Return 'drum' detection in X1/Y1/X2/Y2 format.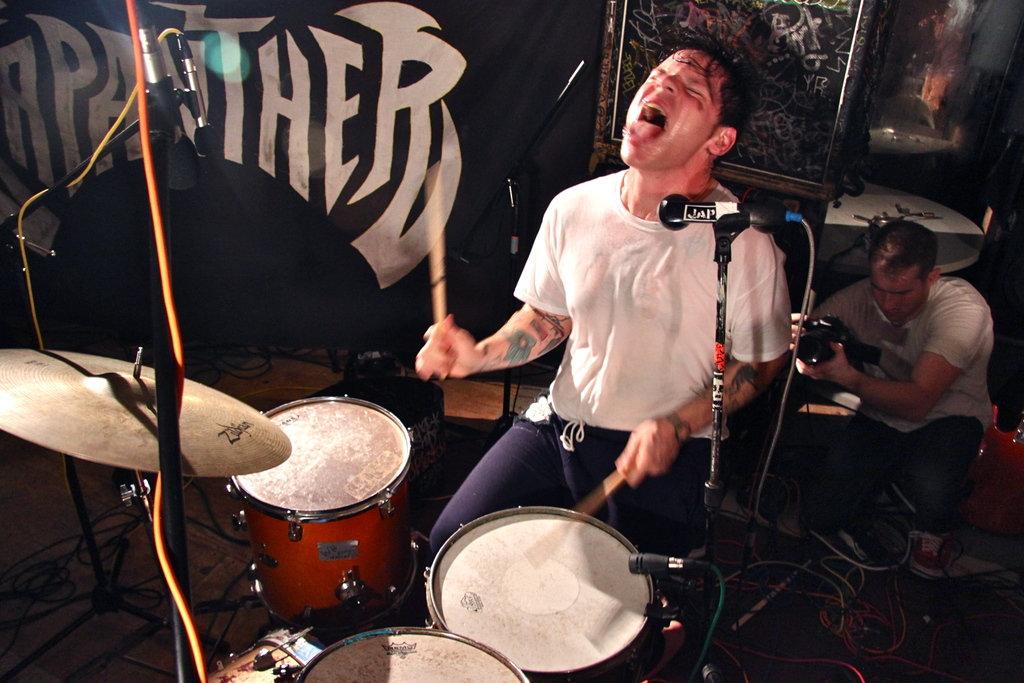
227/393/421/631.
